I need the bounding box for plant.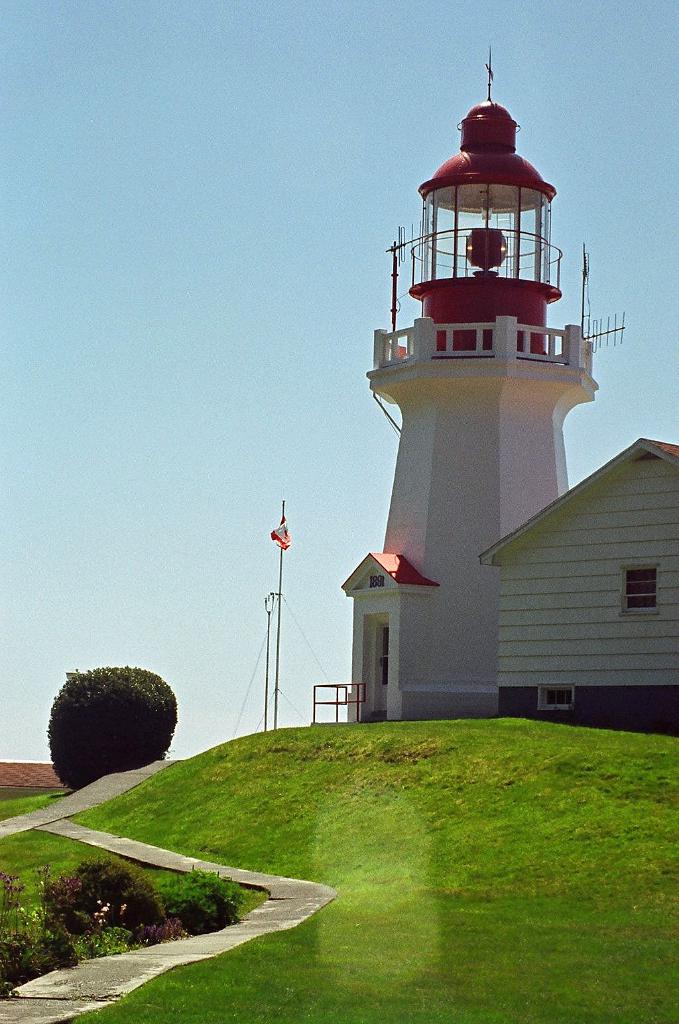
Here it is: [156, 862, 237, 928].
